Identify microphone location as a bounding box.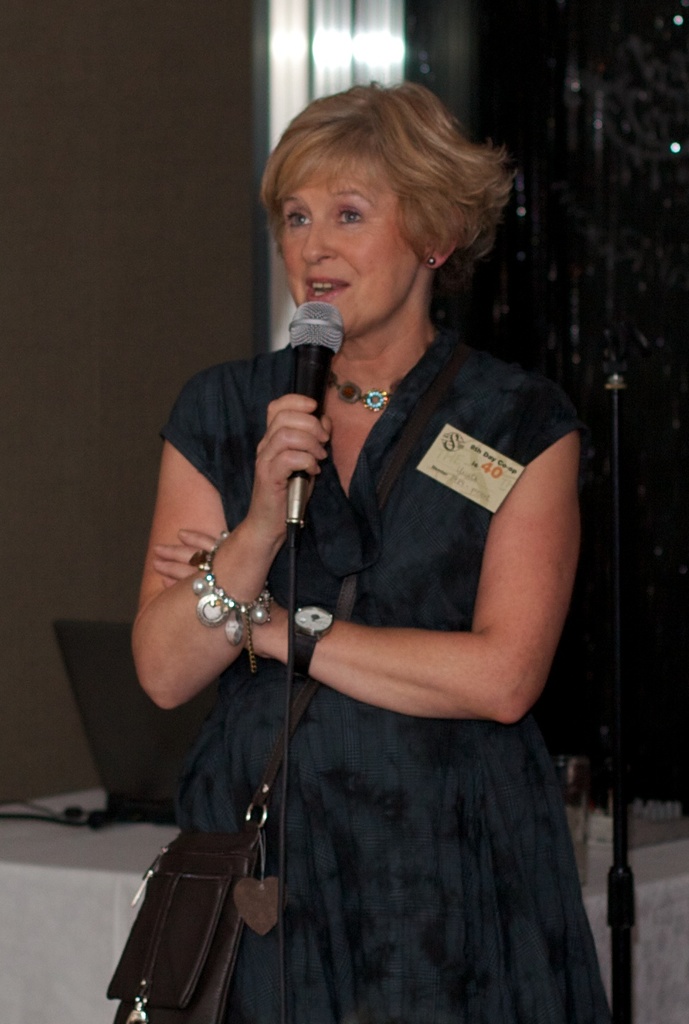
x1=296 y1=301 x2=341 y2=490.
